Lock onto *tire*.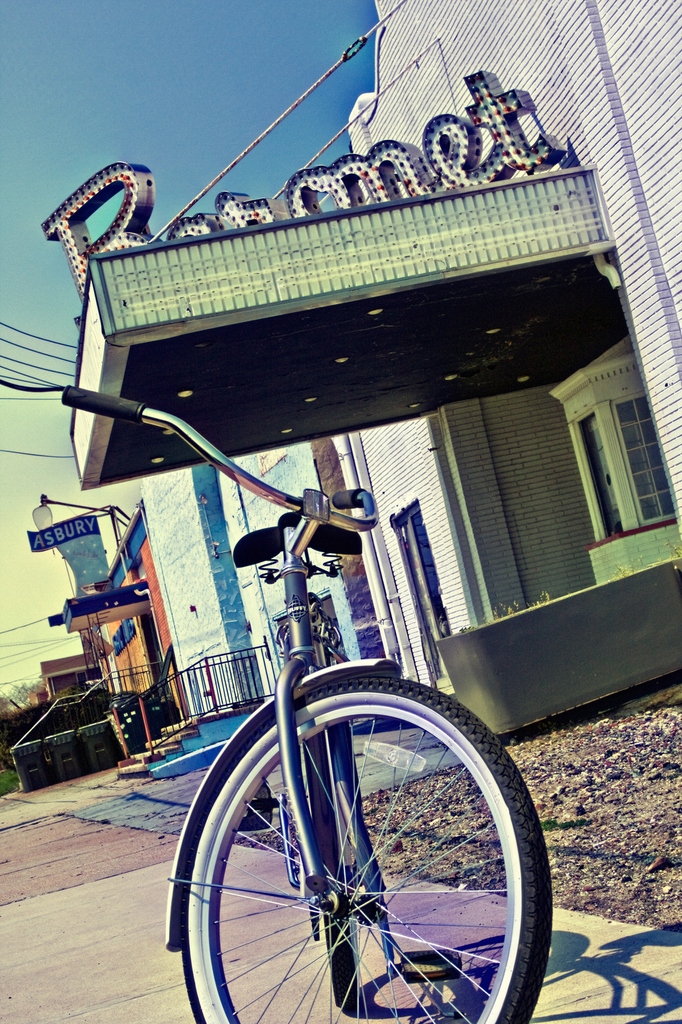
Locked: (184,673,526,1016).
